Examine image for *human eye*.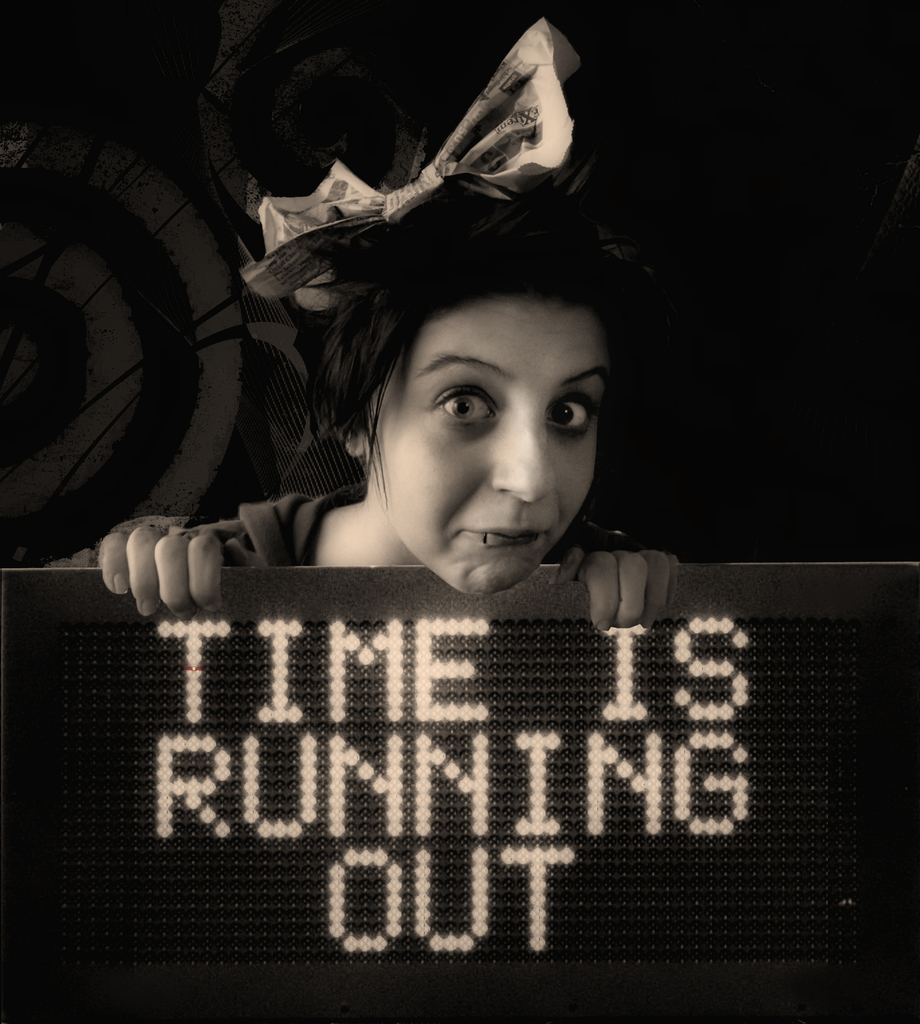
Examination result: pyautogui.locateOnScreen(430, 385, 503, 427).
